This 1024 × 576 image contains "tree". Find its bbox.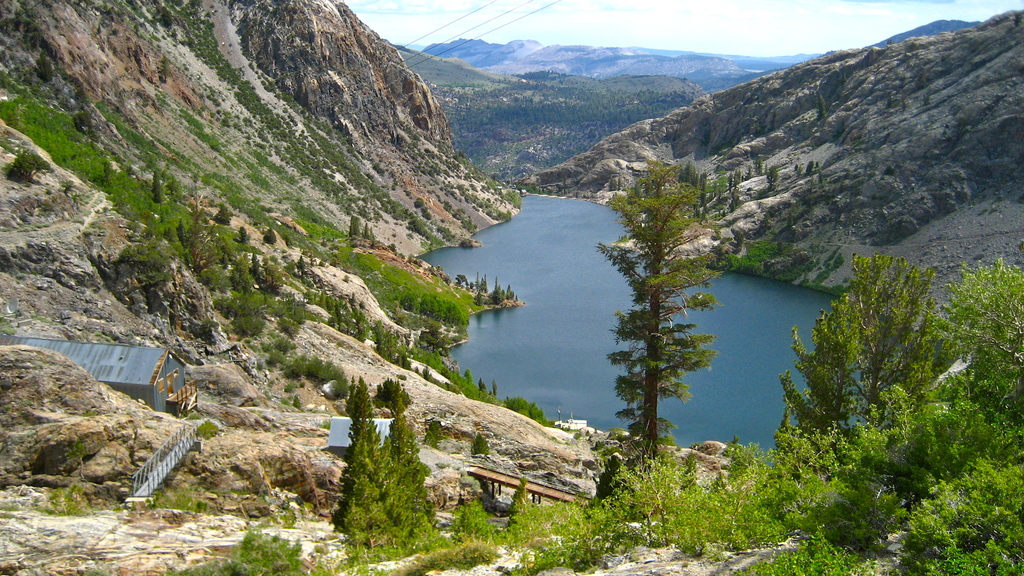
380 316 408 372.
